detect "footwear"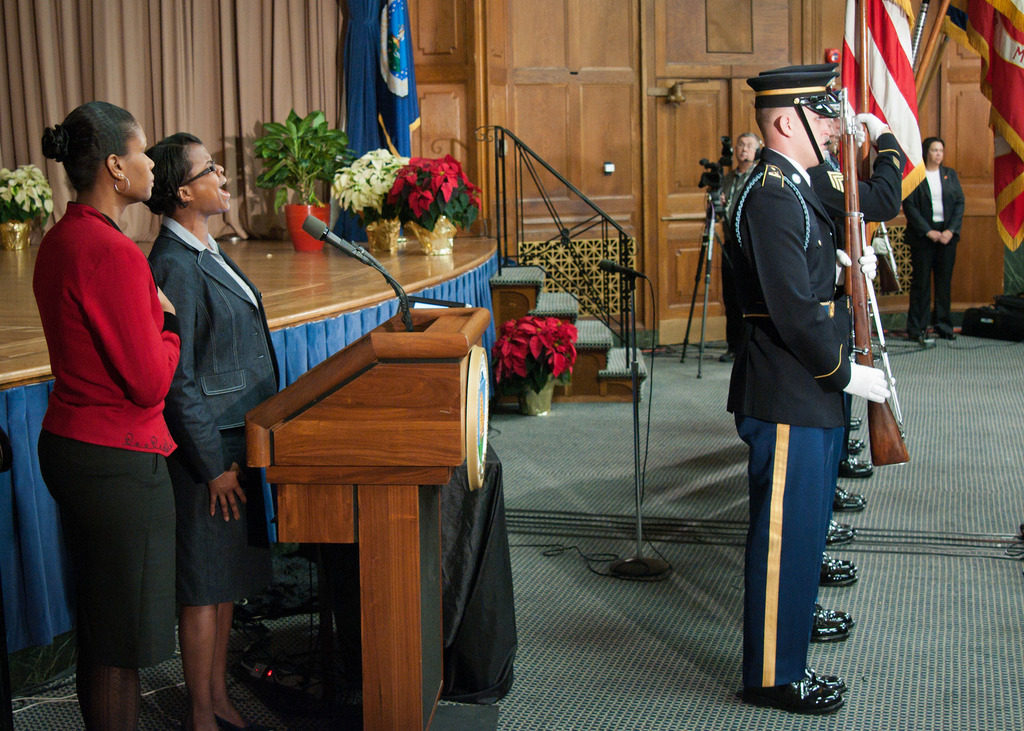
l=835, t=462, r=877, b=481
